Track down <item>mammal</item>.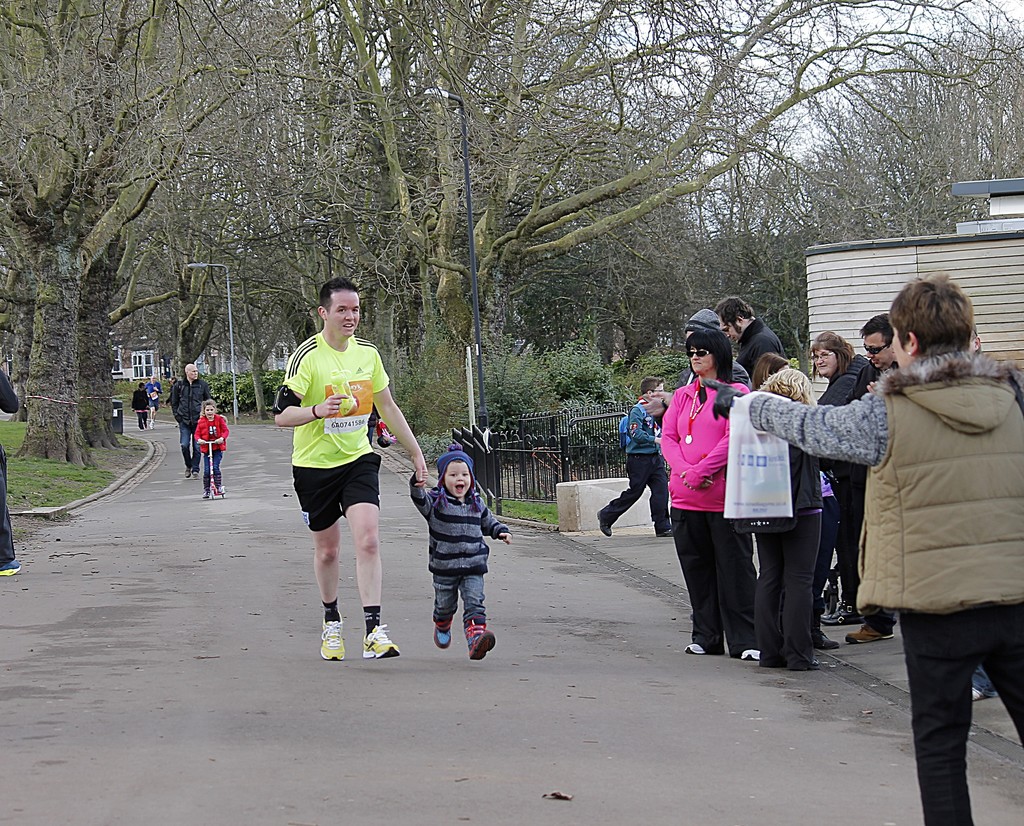
Tracked to region(0, 367, 19, 578).
